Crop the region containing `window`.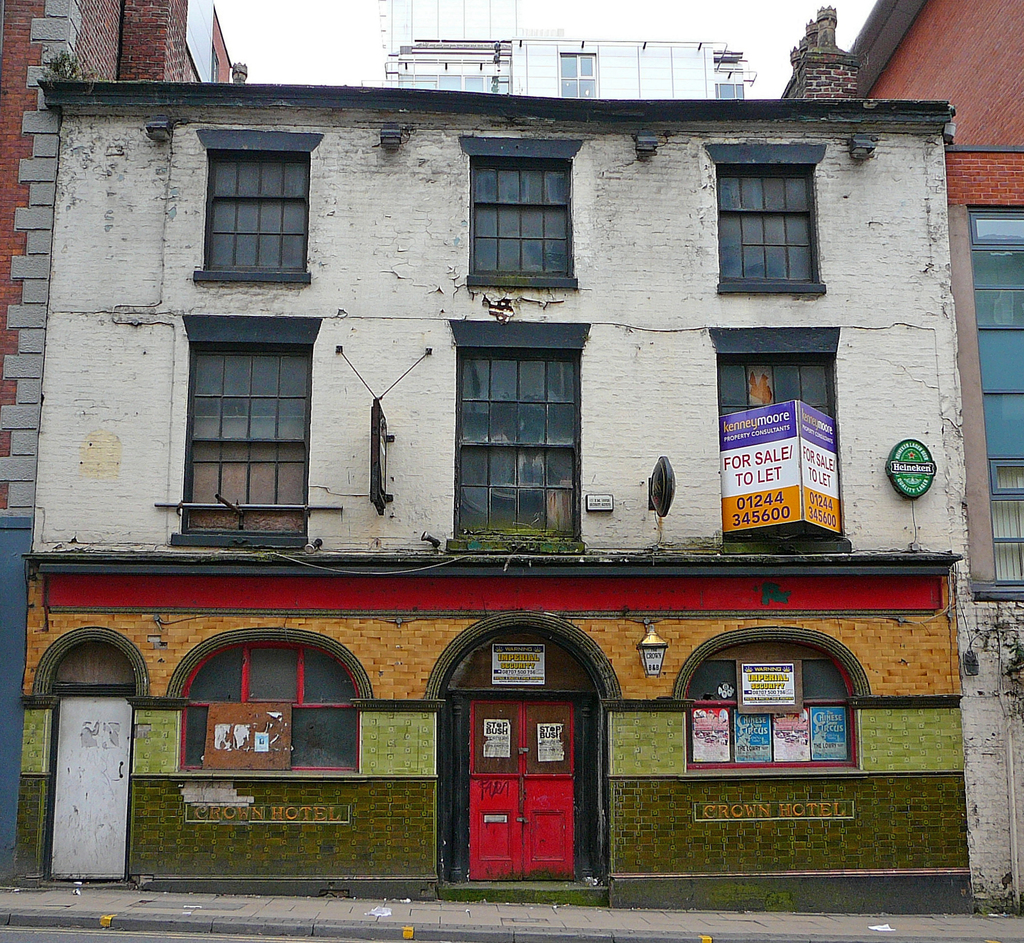
Crop region: [x1=682, y1=645, x2=863, y2=766].
